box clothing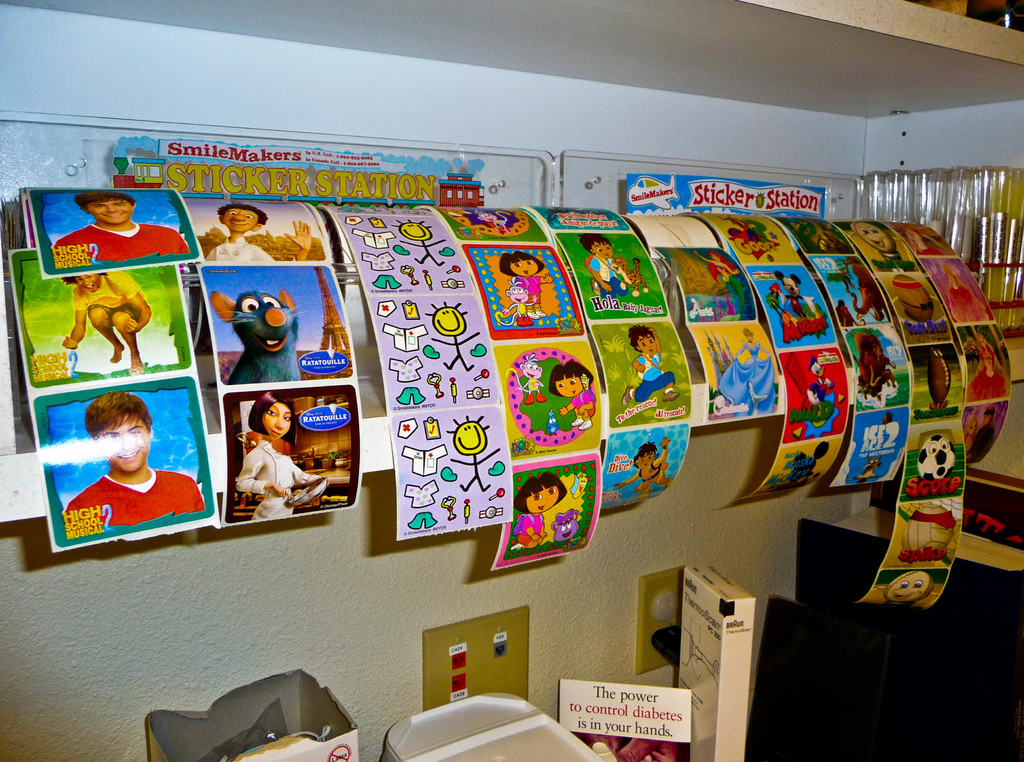
940,273,991,323
